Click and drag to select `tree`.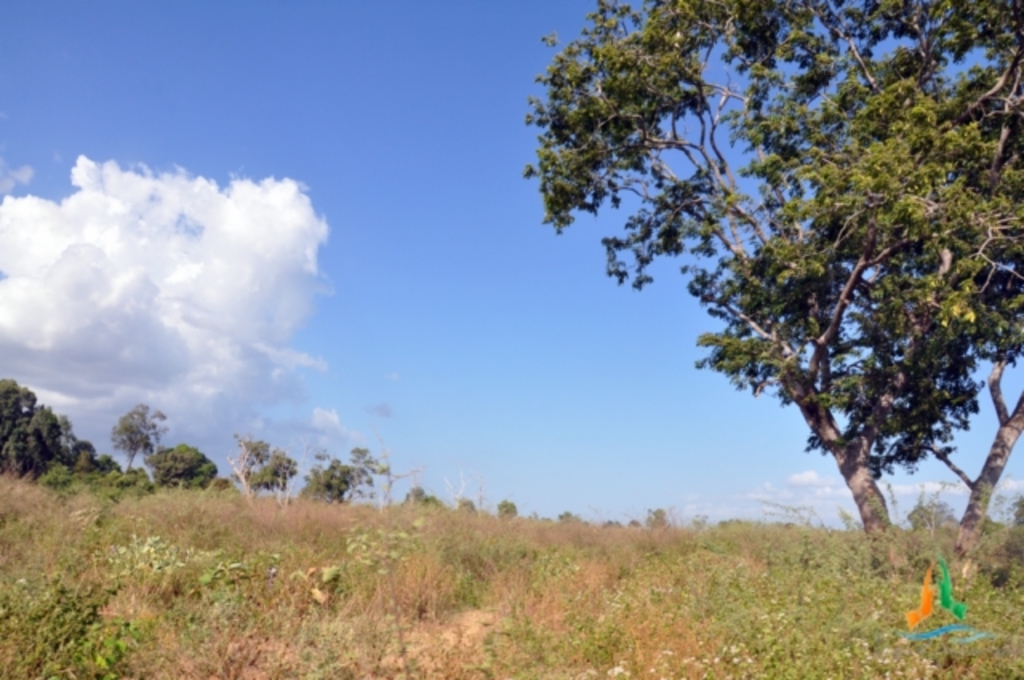
Selection: detection(230, 430, 293, 499).
